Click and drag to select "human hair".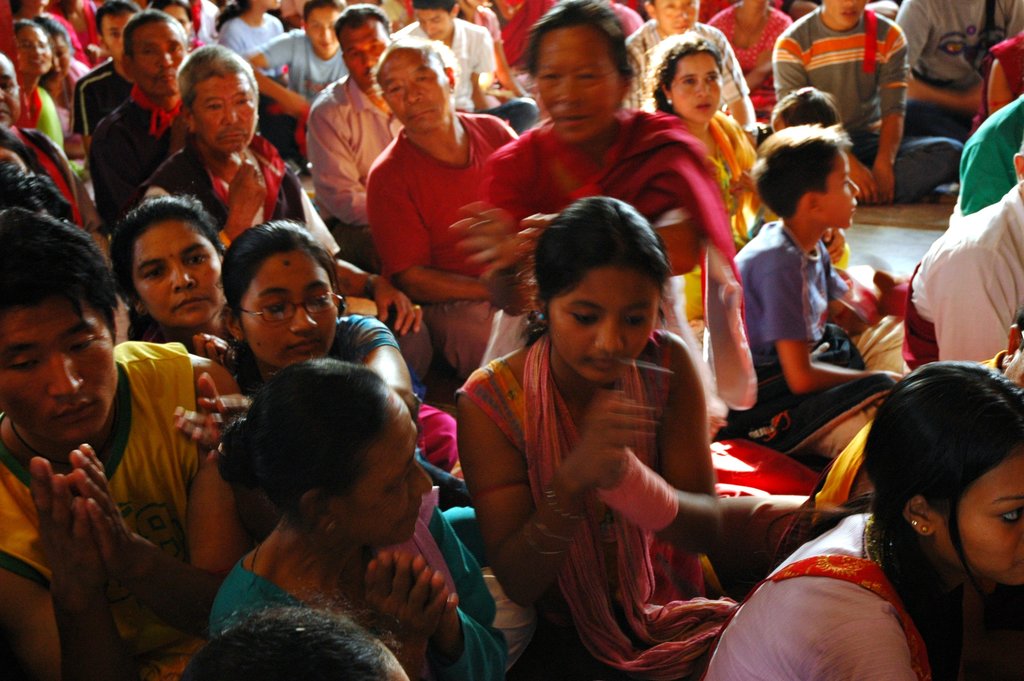
Selection: 335:4:396:35.
